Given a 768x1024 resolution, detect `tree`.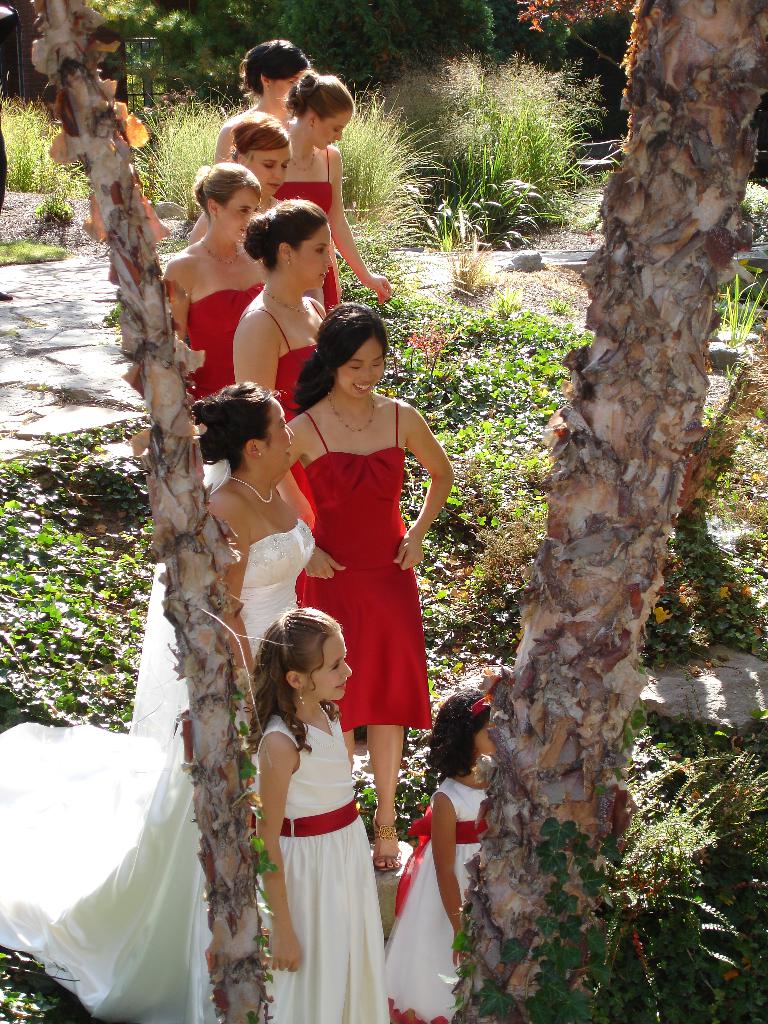
locate(456, 19, 767, 1020).
